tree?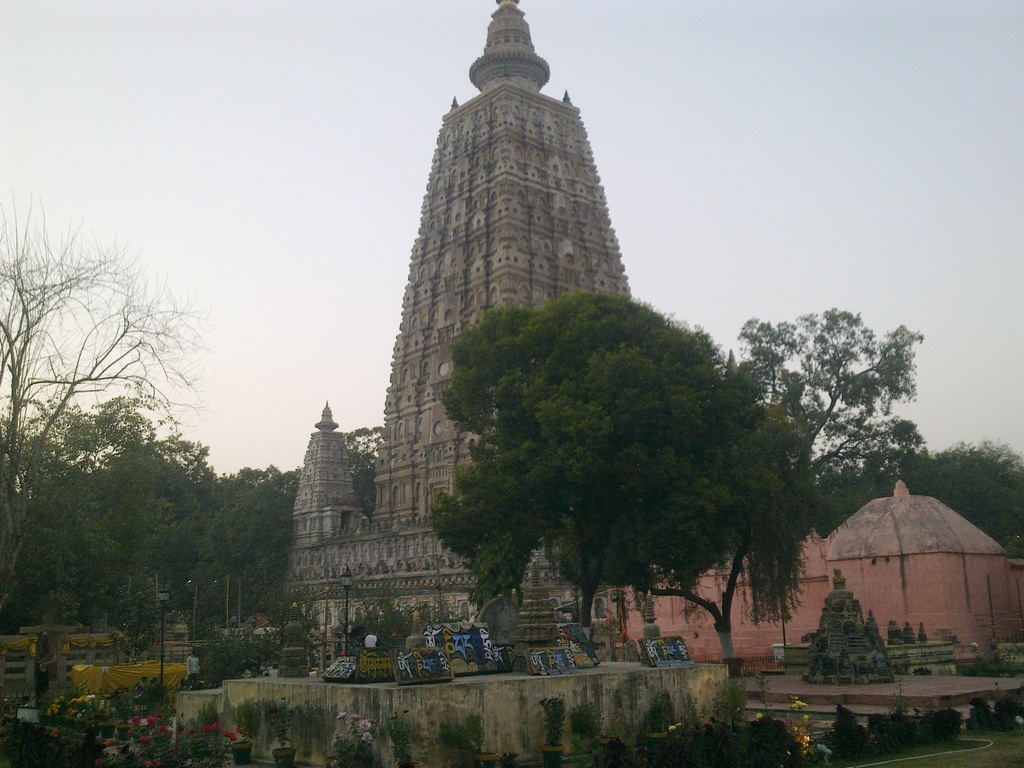
215,454,296,497
